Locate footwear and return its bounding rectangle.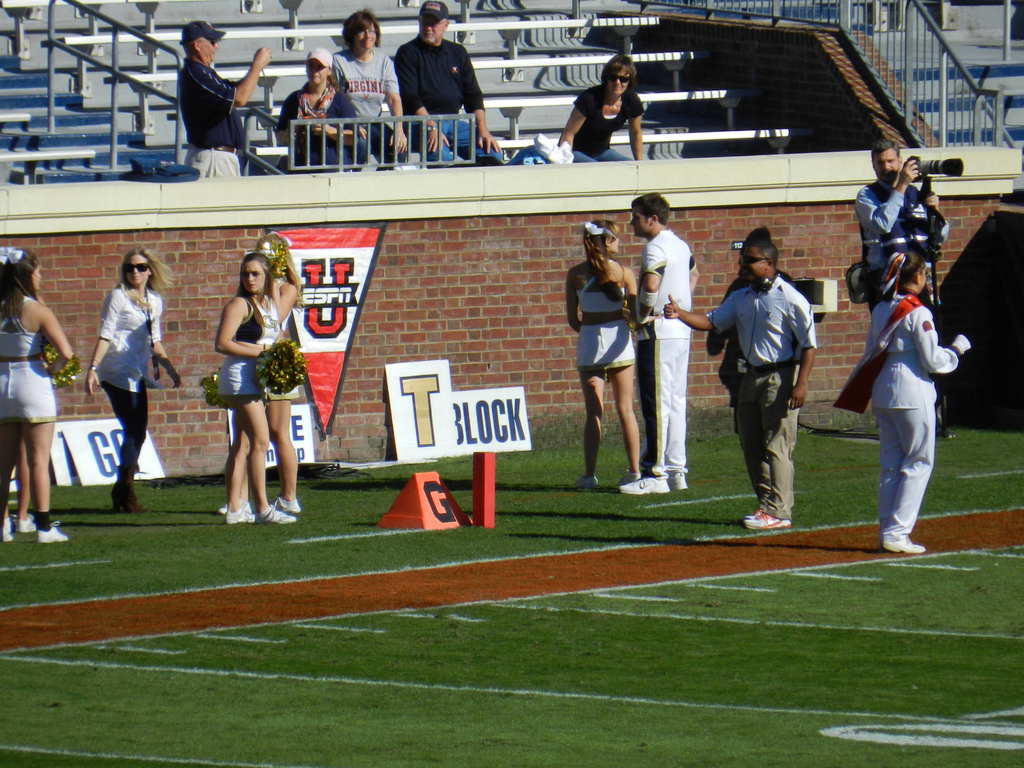
crop(217, 500, 260, 516).
